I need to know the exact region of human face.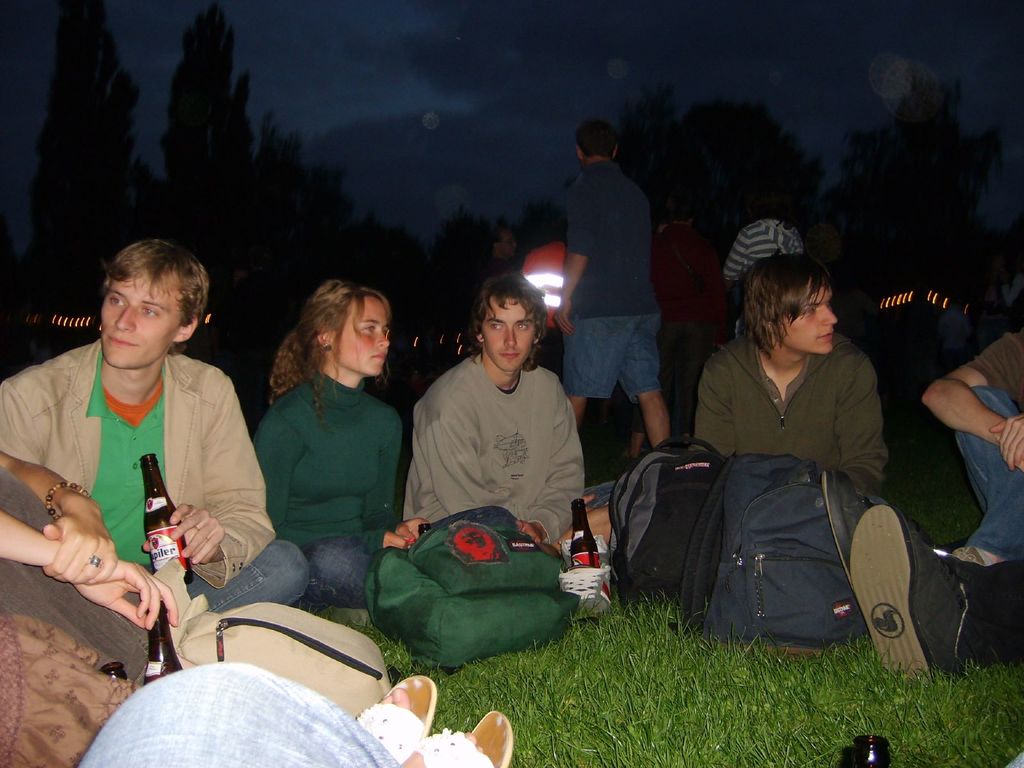
Region: bbox=[340, 297, 390, 379].
